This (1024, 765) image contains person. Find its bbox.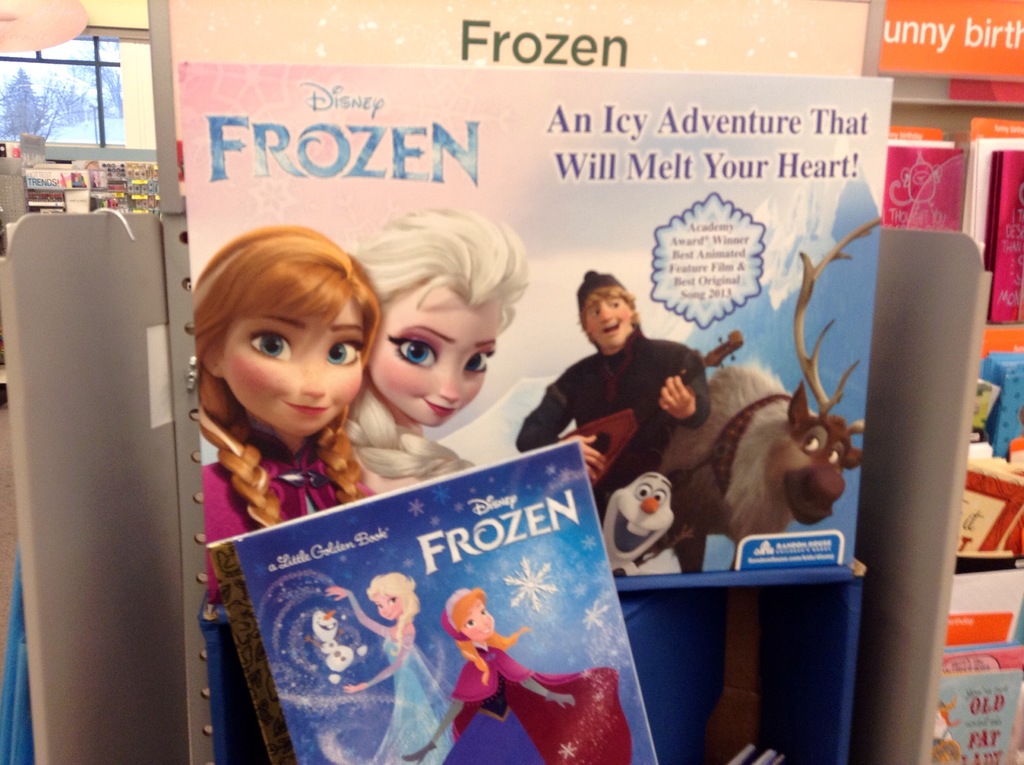
detection(399, 590, 635, 763).
